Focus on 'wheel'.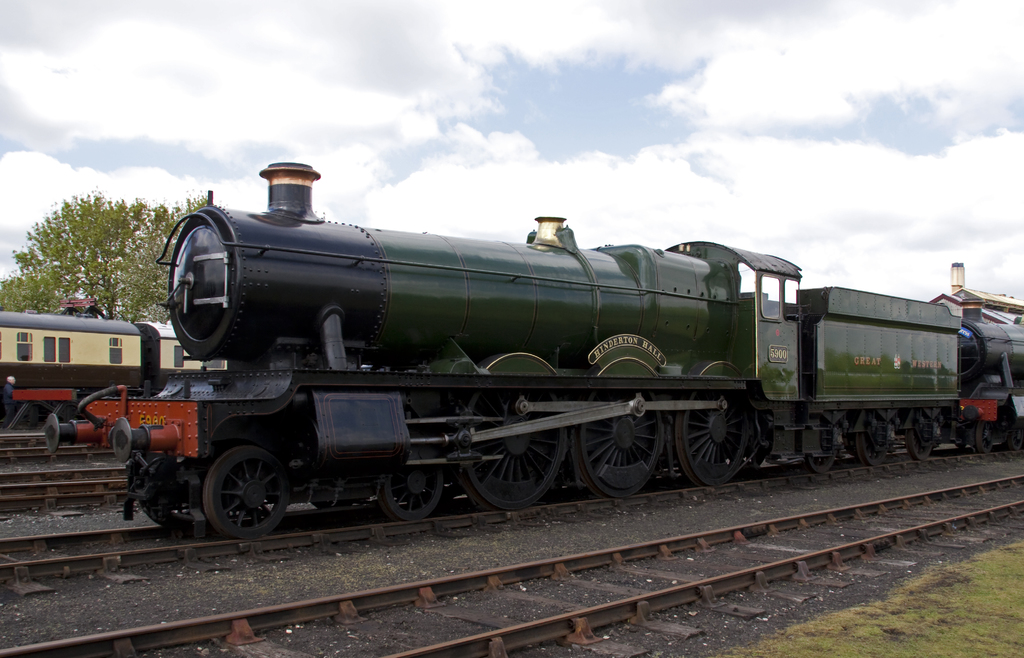
Focused at bbox(972, 423, 996, 457).
